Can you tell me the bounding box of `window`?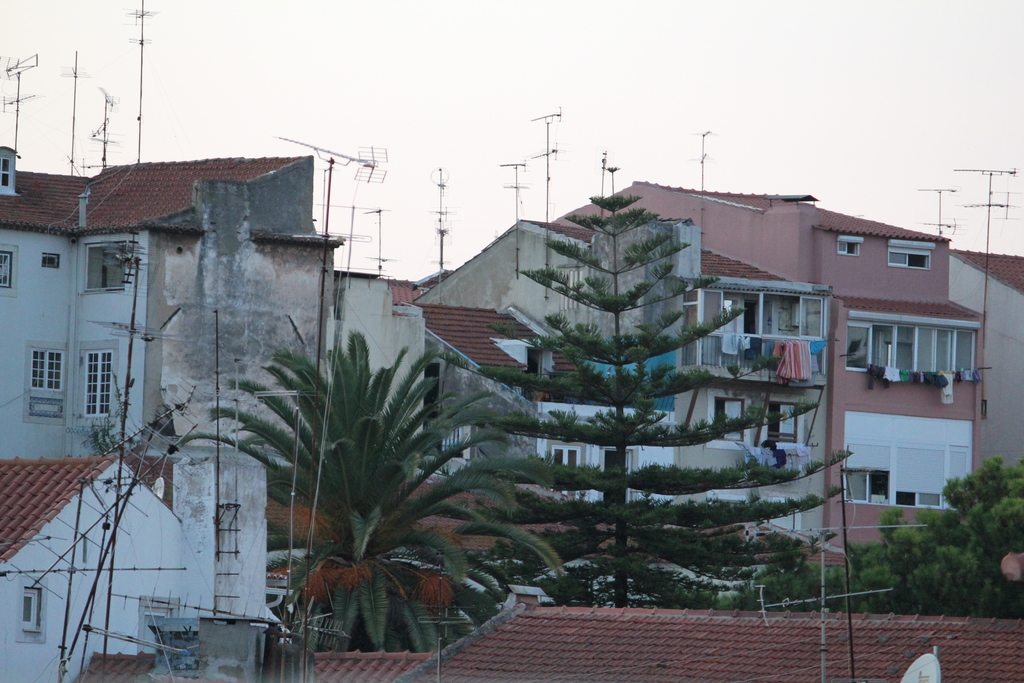
box=[20, 343, 64, 395].
